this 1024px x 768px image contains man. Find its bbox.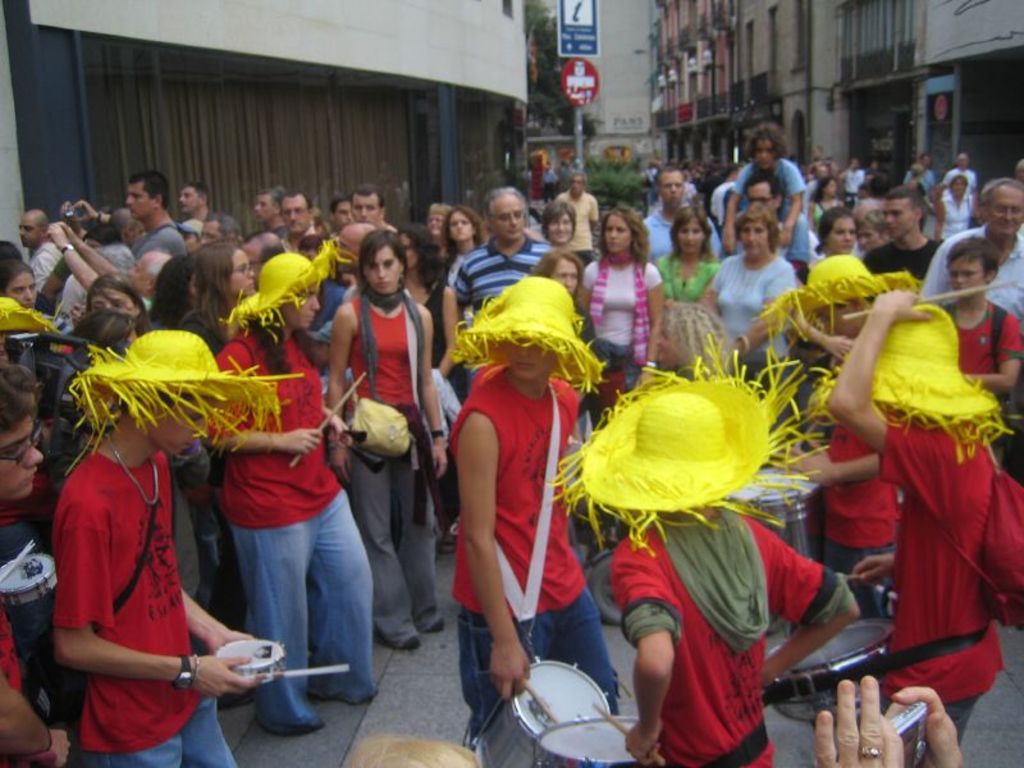
bbox(38, 221, 174, 310).
